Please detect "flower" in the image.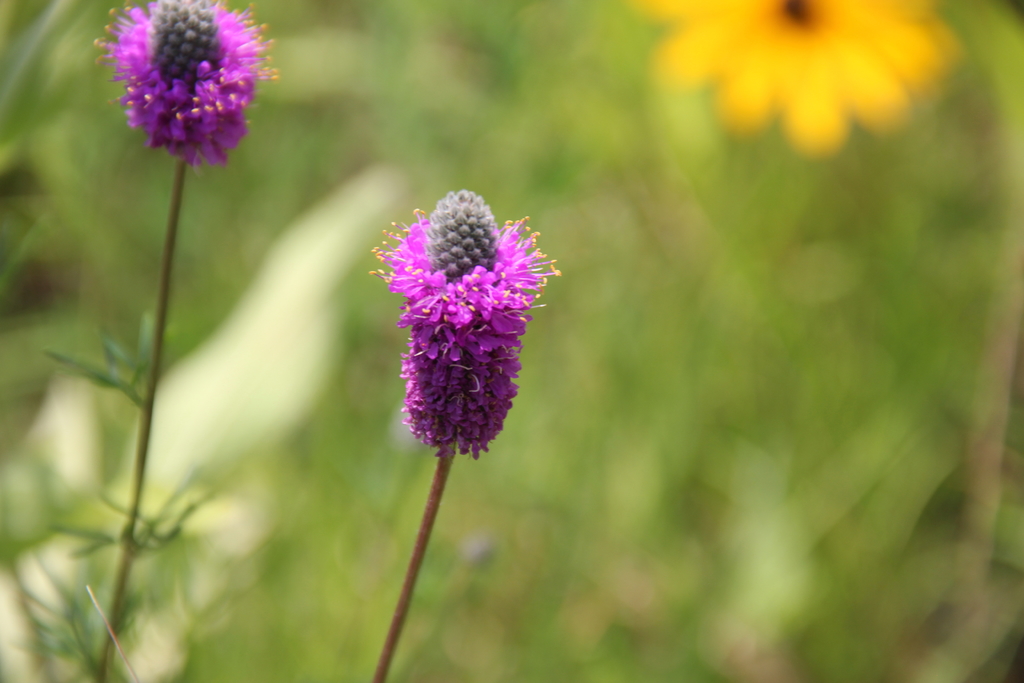
x1=650 y1=0 x2=959 y2=147.
